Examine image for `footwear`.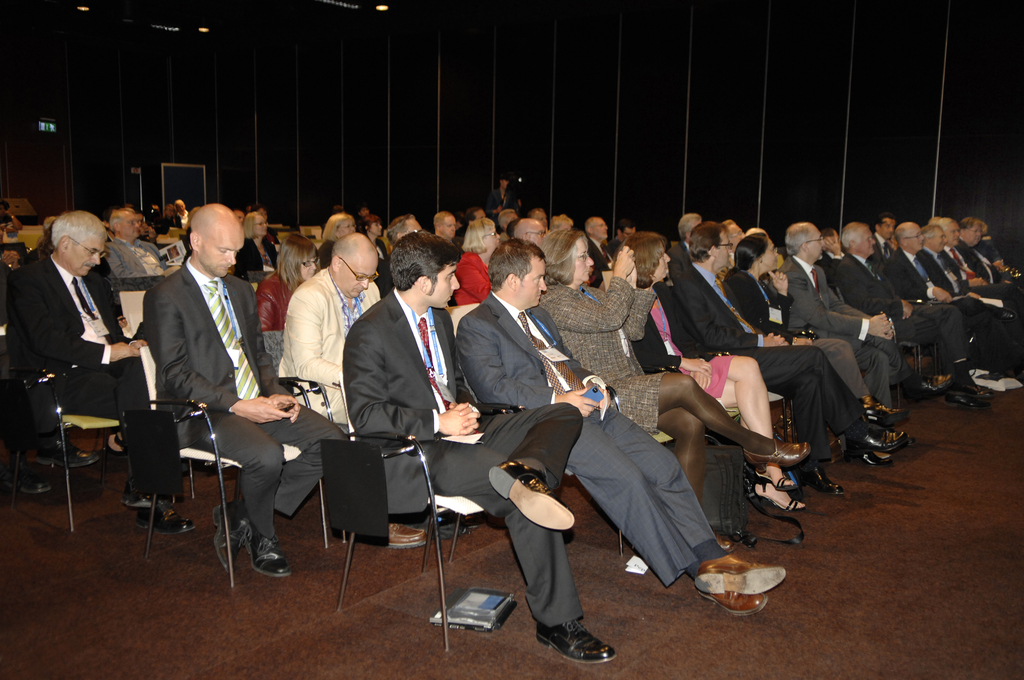
Examination result: (862, 396, 907, 423).
